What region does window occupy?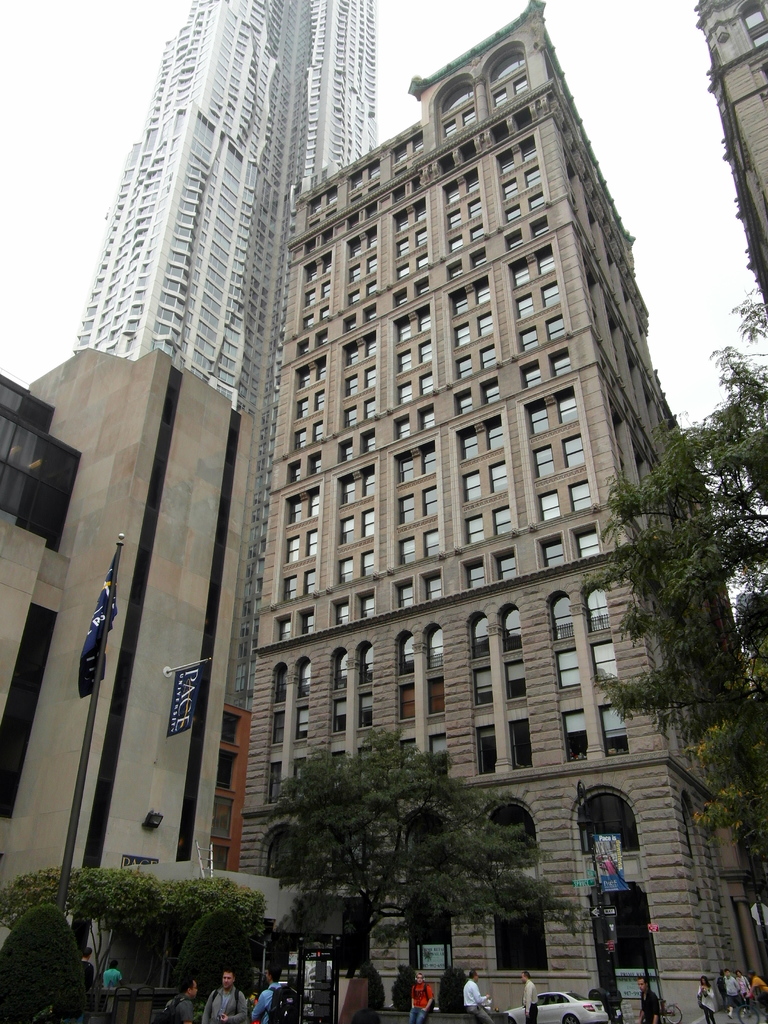
<region>490, 893, 552, 965</region>.
